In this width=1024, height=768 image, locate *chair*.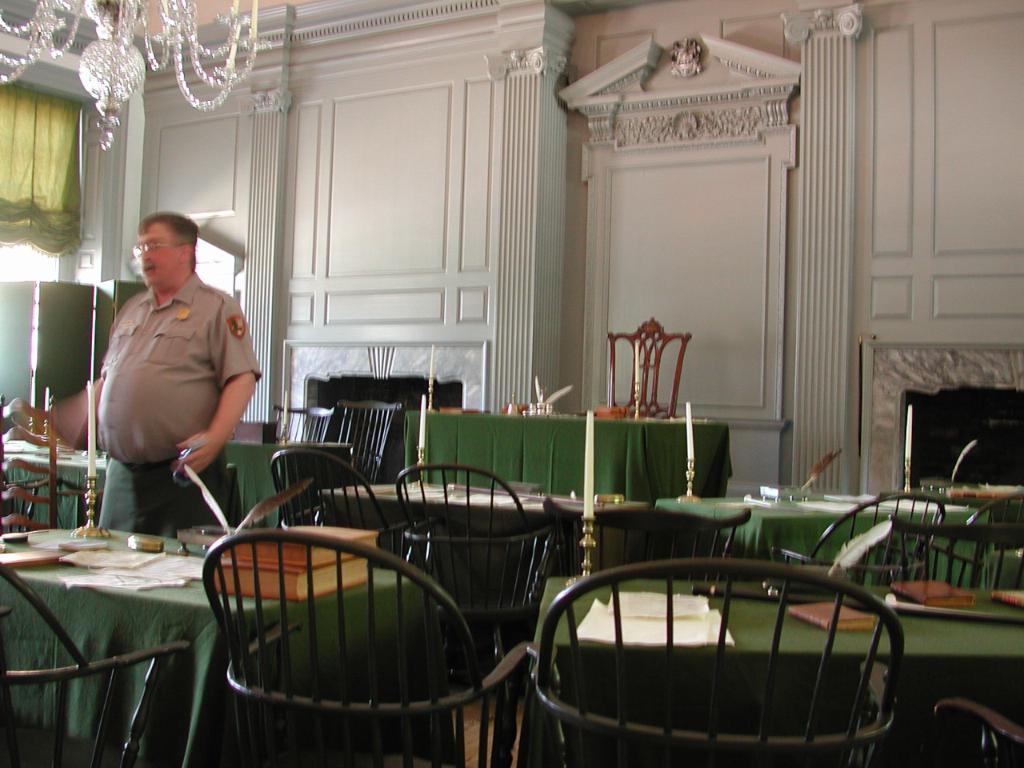
Bounding box: left=0, top=395, right=58, bottom=539.
